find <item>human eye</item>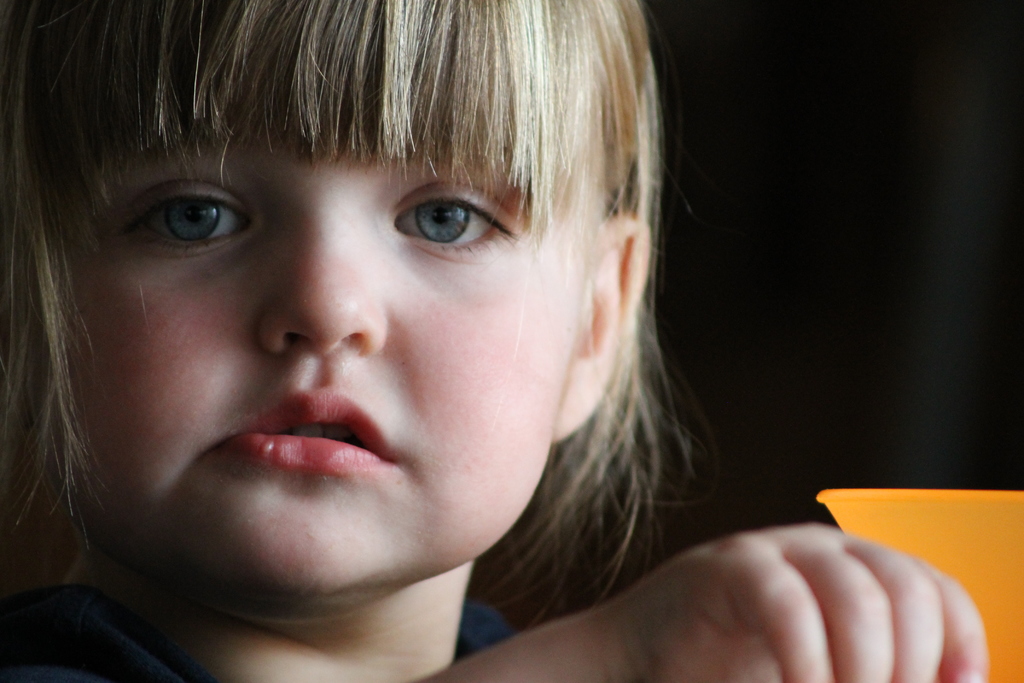
(left=108, top=178, right=254, bottom=257)
